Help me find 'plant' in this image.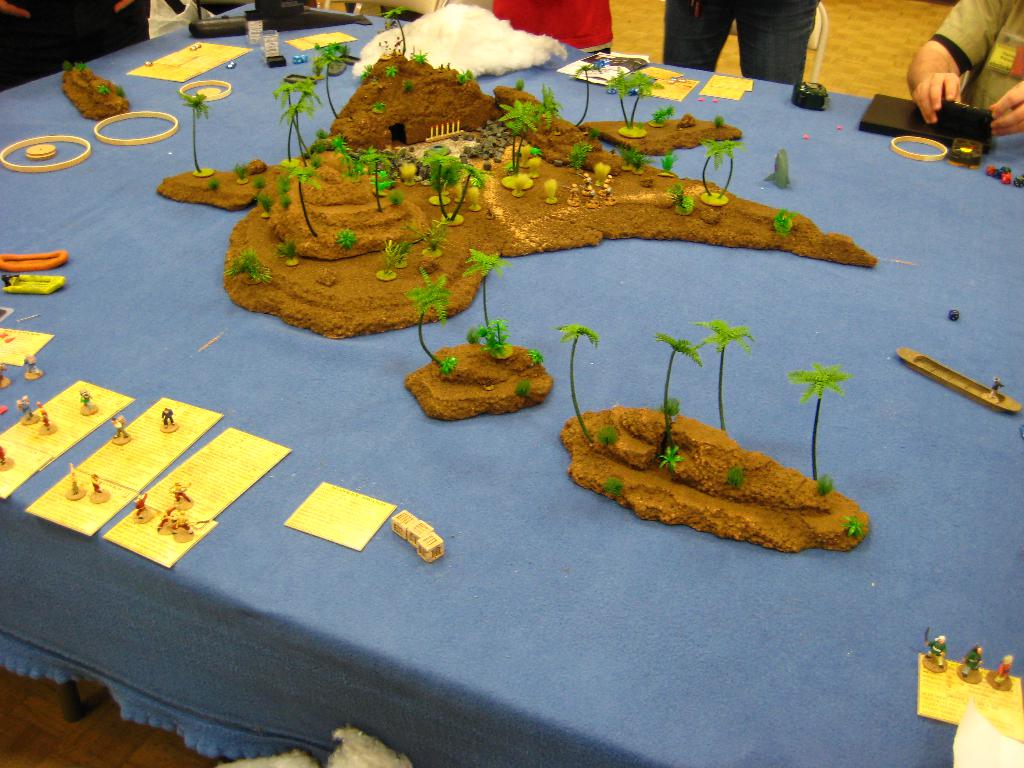
Found it: x1=657, y1=443, x2=685, y2=468.
